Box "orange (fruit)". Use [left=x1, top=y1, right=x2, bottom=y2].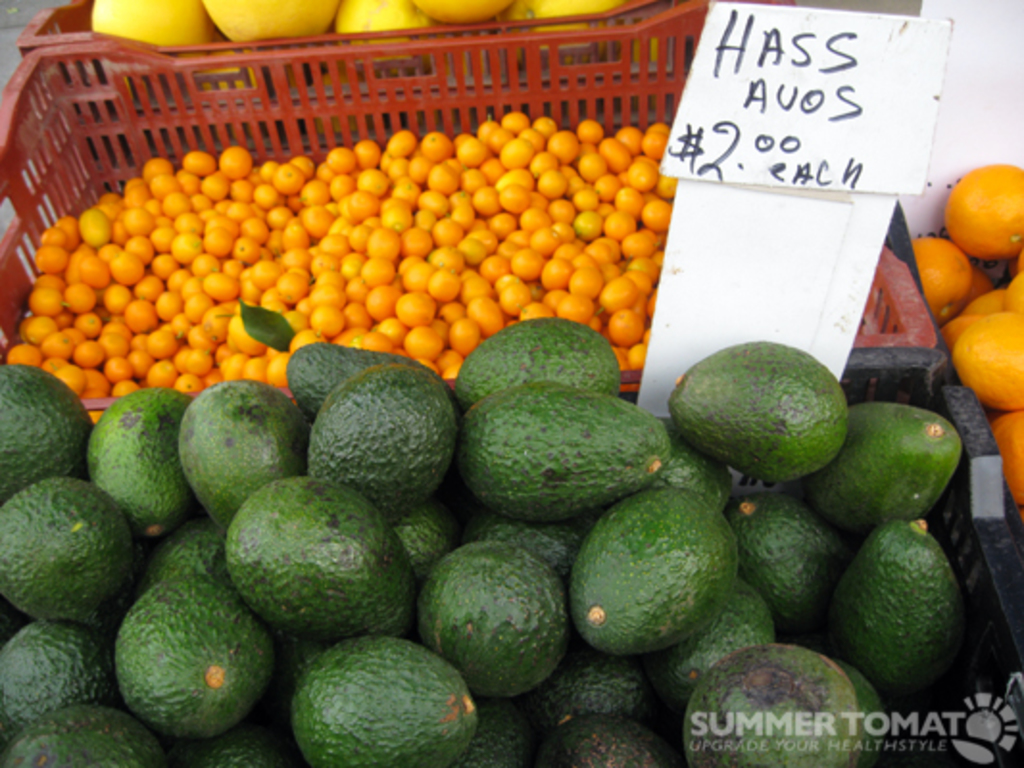
[left=156, top=175, right=173, bottom=192].
